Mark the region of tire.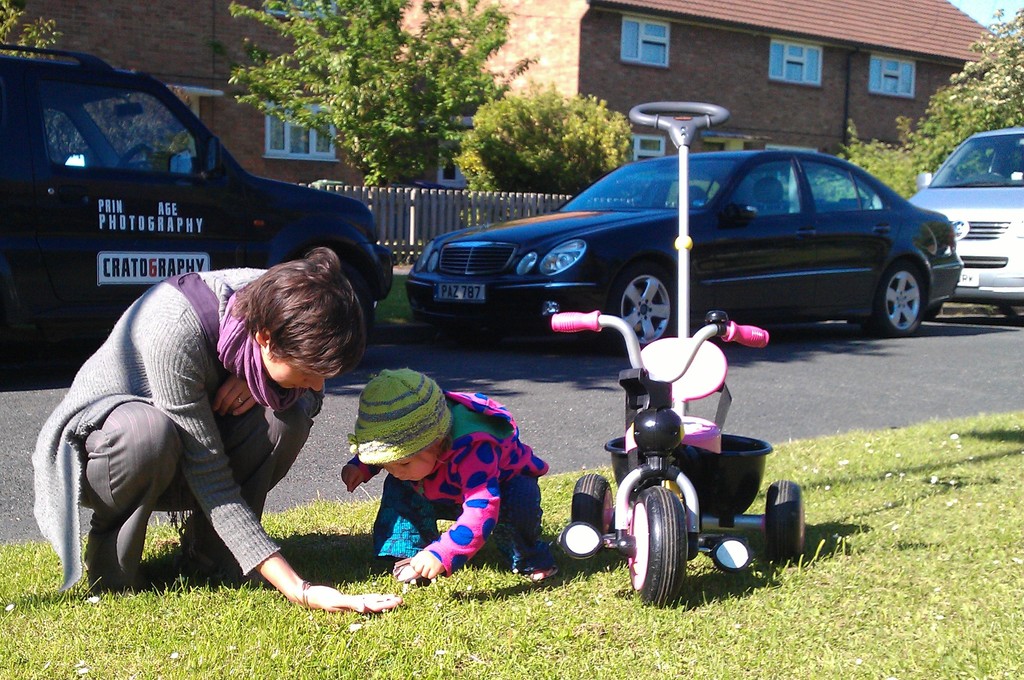
Region: [left=339, top=261, right=376, bottom=341].
